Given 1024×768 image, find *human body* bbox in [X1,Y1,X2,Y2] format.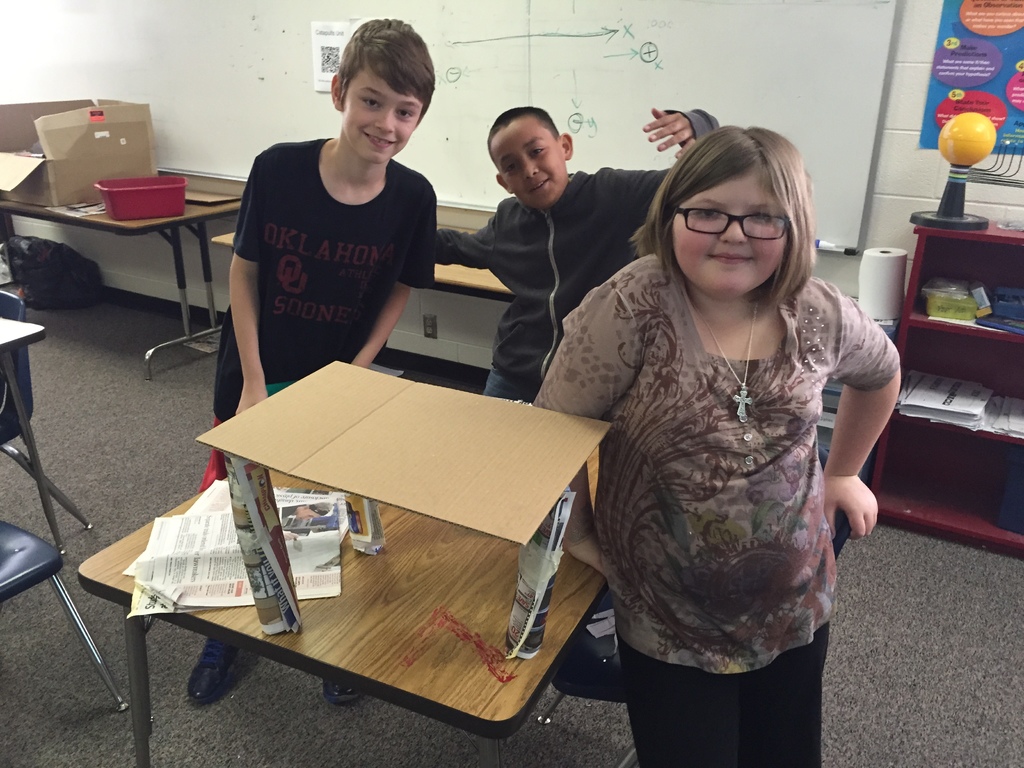
[435,106,721,404].
